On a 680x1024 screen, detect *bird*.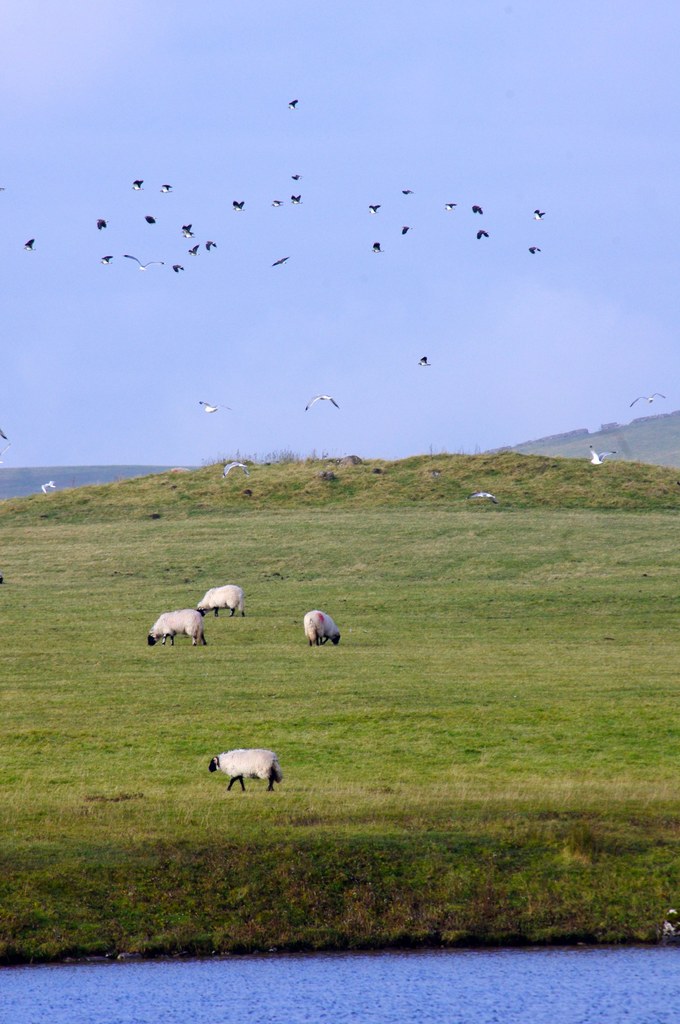
{"x1": 130, "y1": 177, "x2": 142, "y2": 191}.
